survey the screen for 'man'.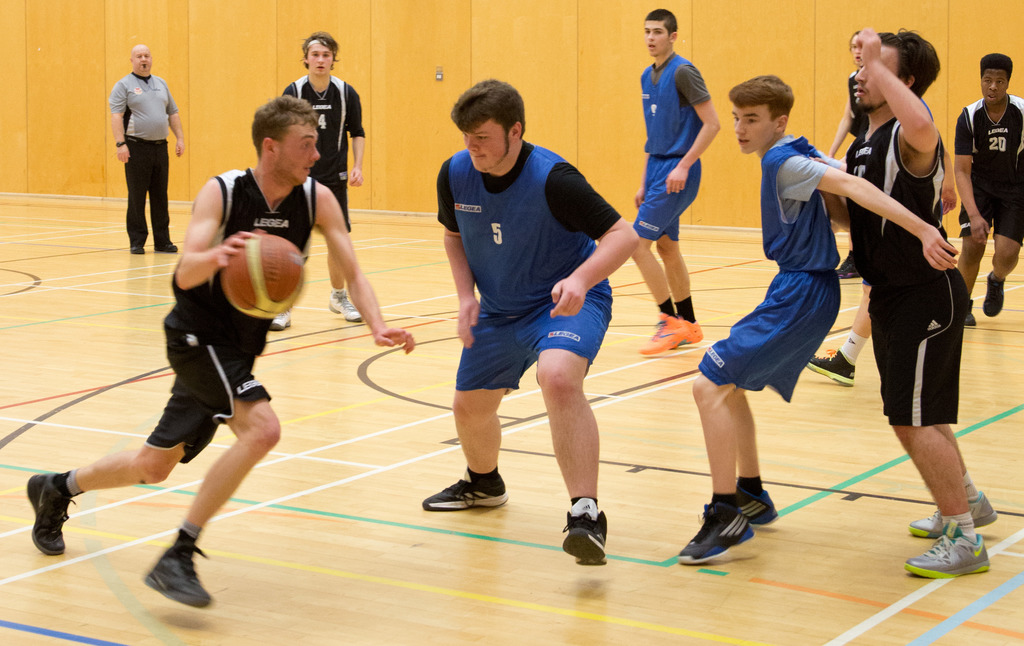
Survey found: box(105, 46, 176, 240).
